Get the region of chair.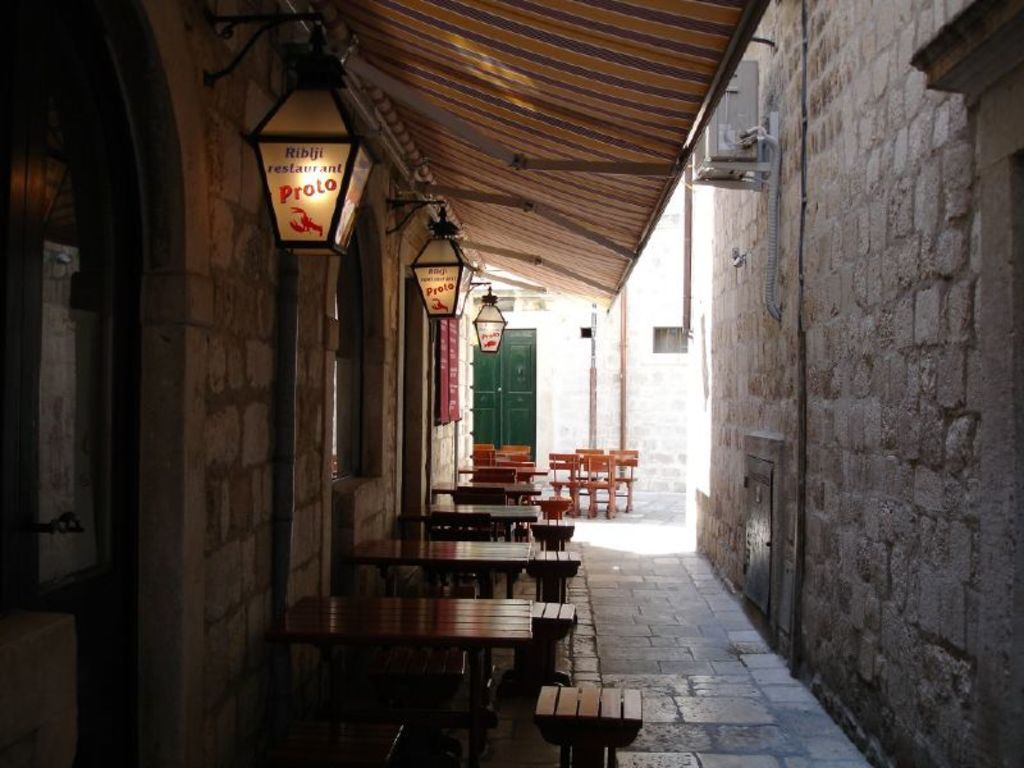
(left=503, top=442, right=531, bottom=466).
